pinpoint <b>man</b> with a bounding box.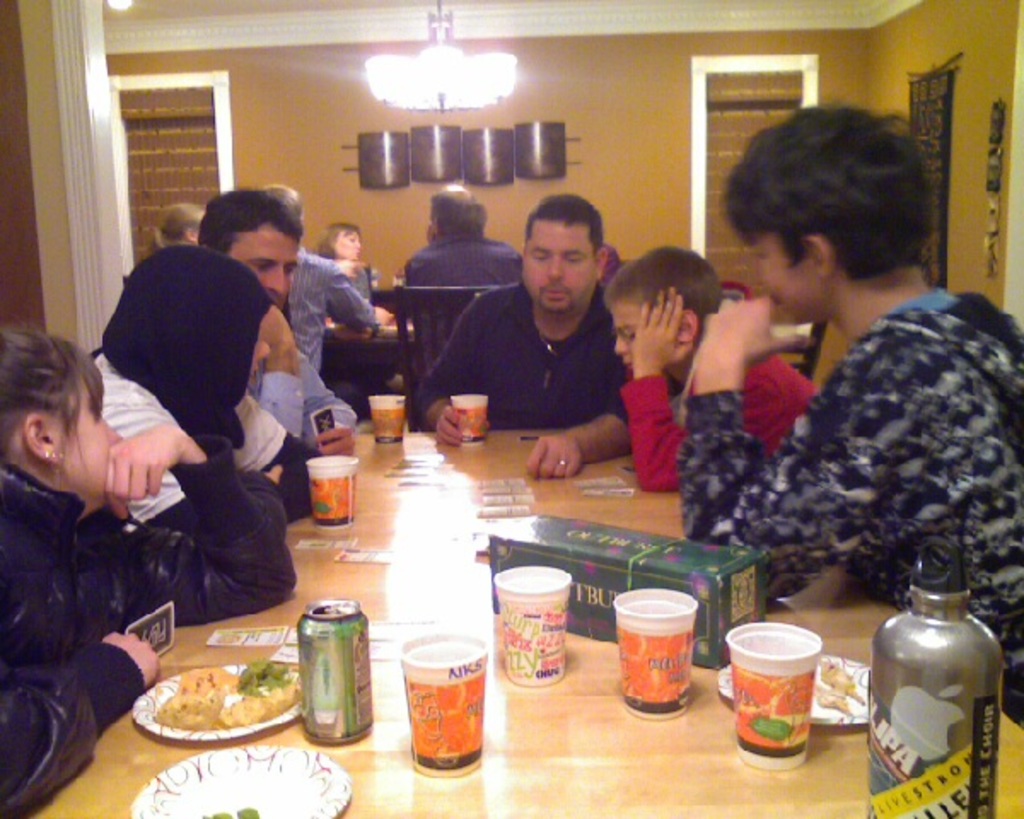
BBox(396, 196, 662, 468).
